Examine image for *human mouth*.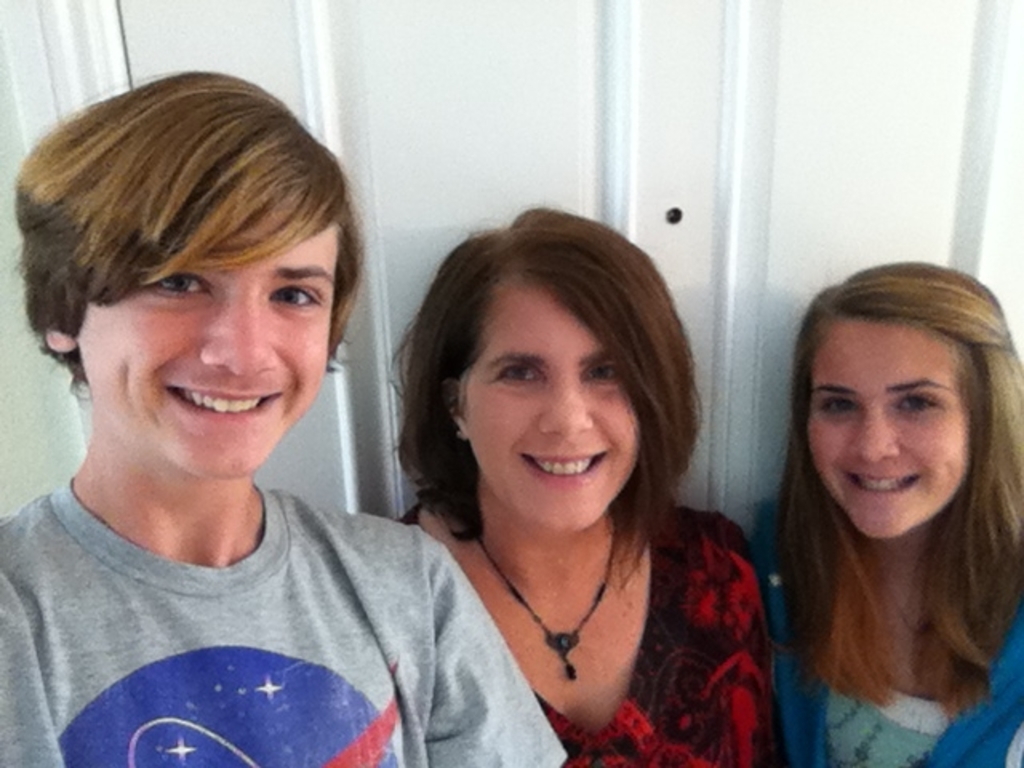
Examination result: 163 386 282 426.
